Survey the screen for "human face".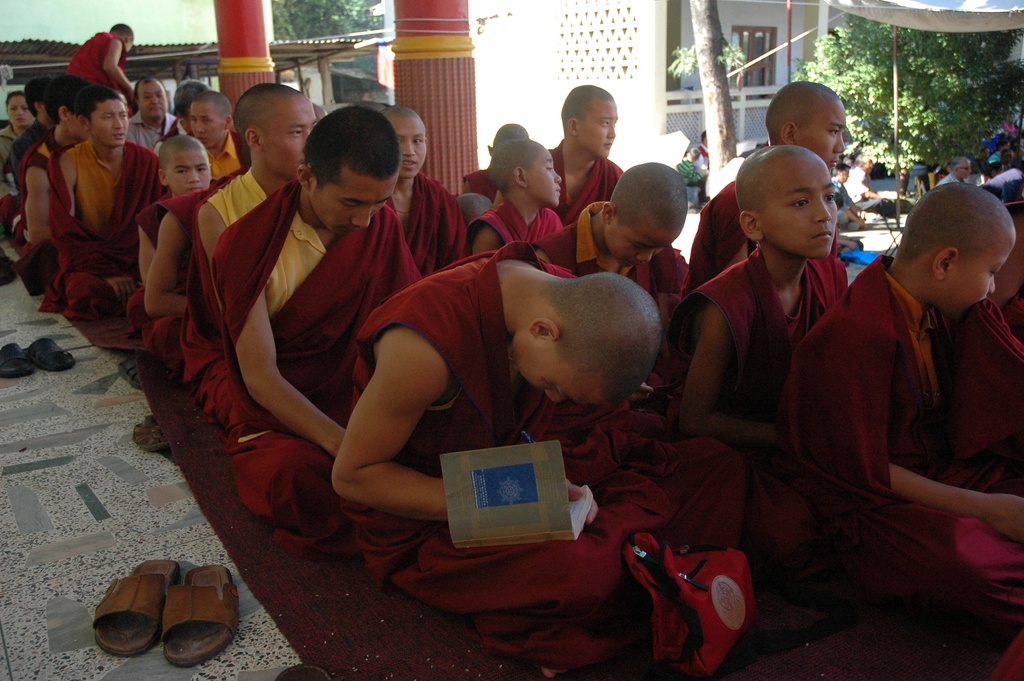
Survey found: BBox(188, 98, 227, 144).
